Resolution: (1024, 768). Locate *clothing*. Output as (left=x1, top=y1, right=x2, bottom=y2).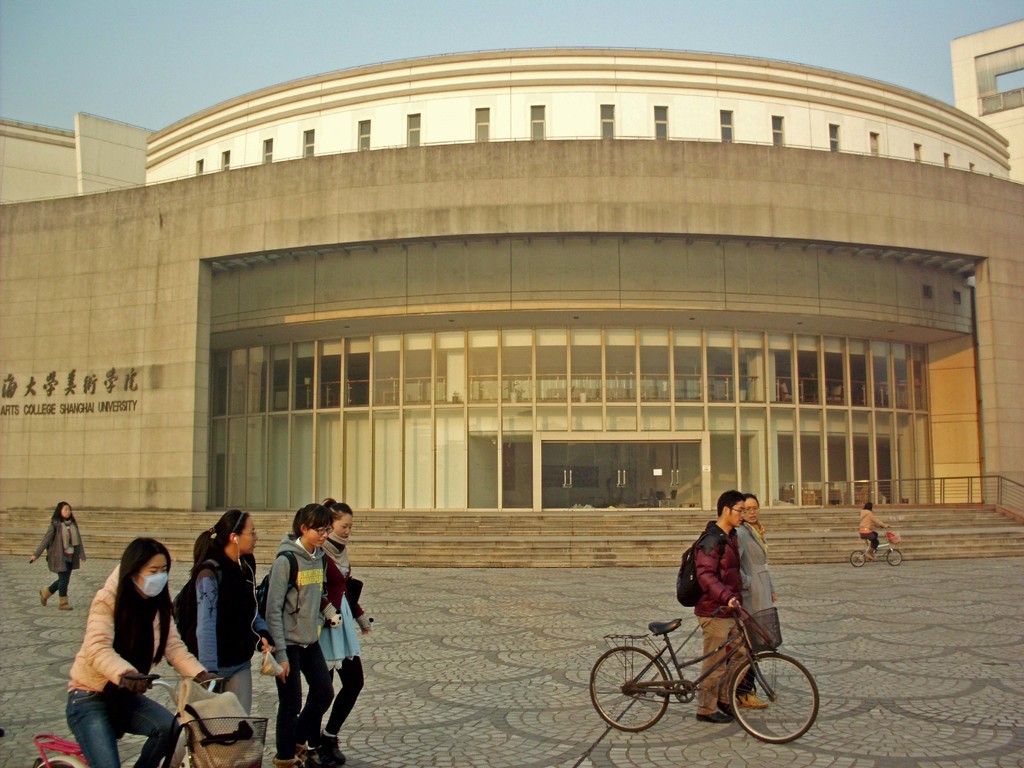
(left=171, top=547, right=275, bottom=767).
